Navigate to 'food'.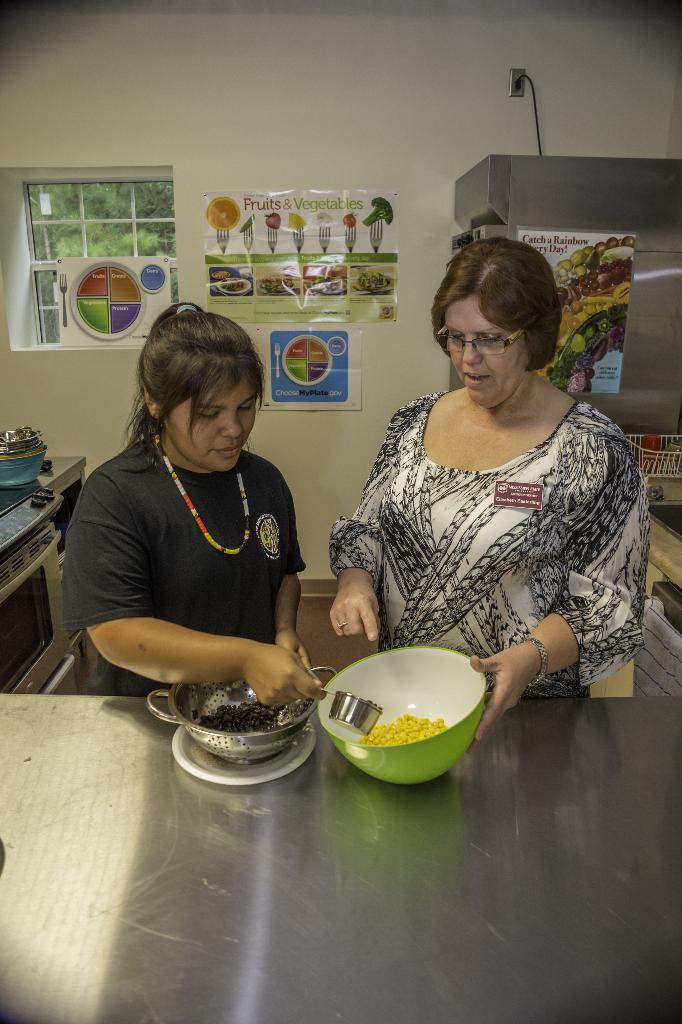
Navigation target: 310 278 350 307.
